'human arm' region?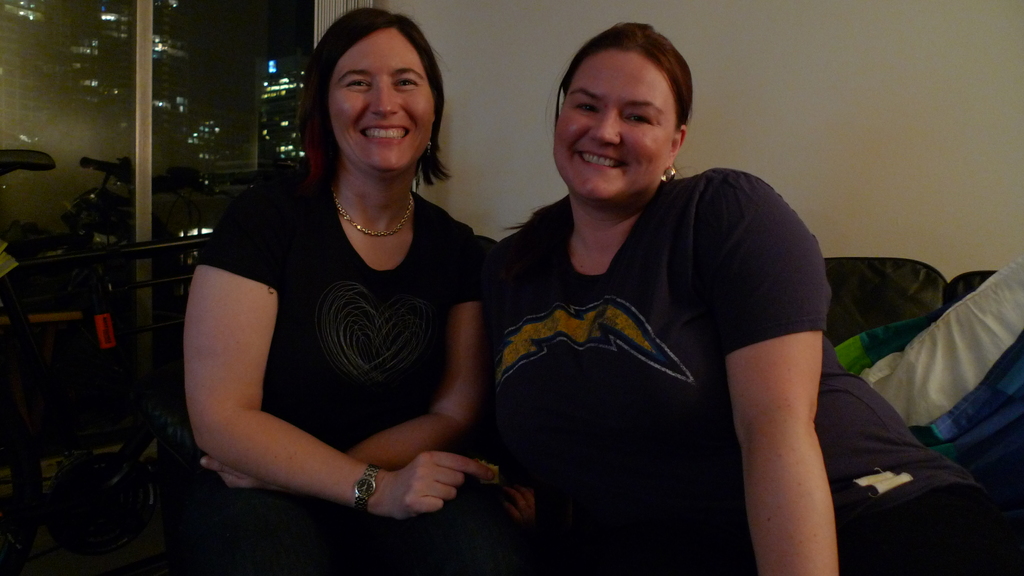
<bbox>715, 186, 849, 575</bbox>
